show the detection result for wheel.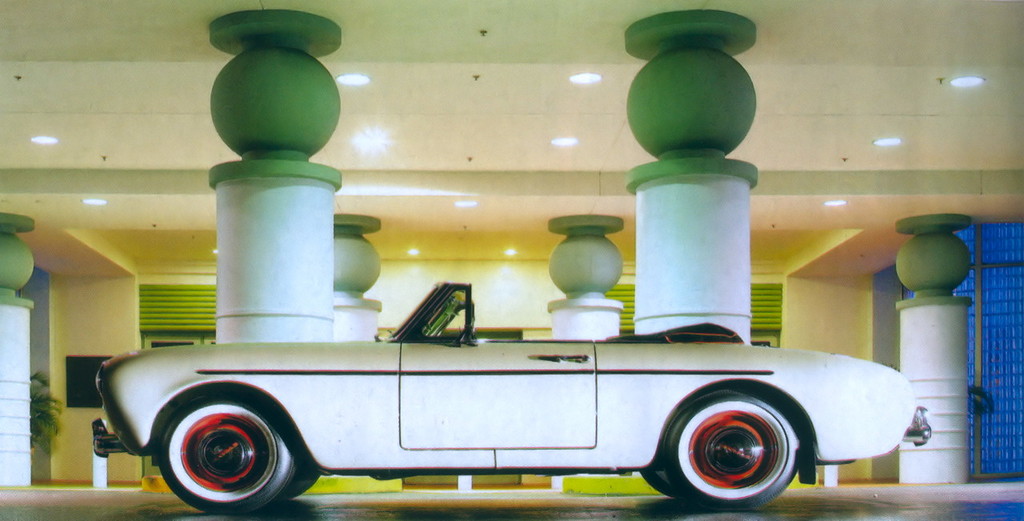
[642, 468, 675, 497].
